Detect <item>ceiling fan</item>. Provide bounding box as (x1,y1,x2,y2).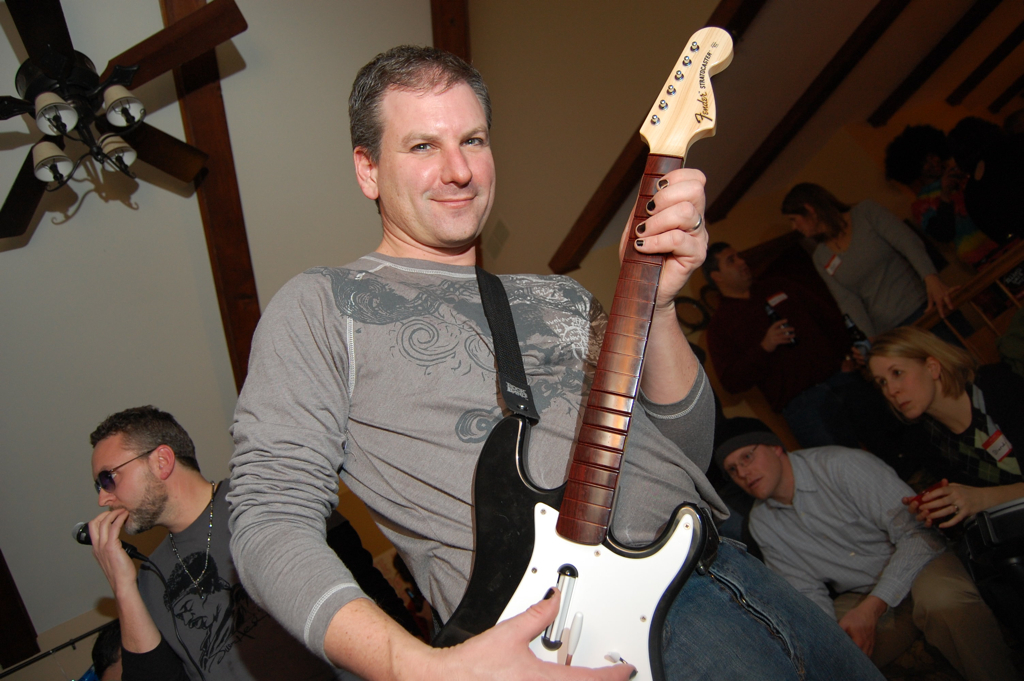
(2,0,247,289).
